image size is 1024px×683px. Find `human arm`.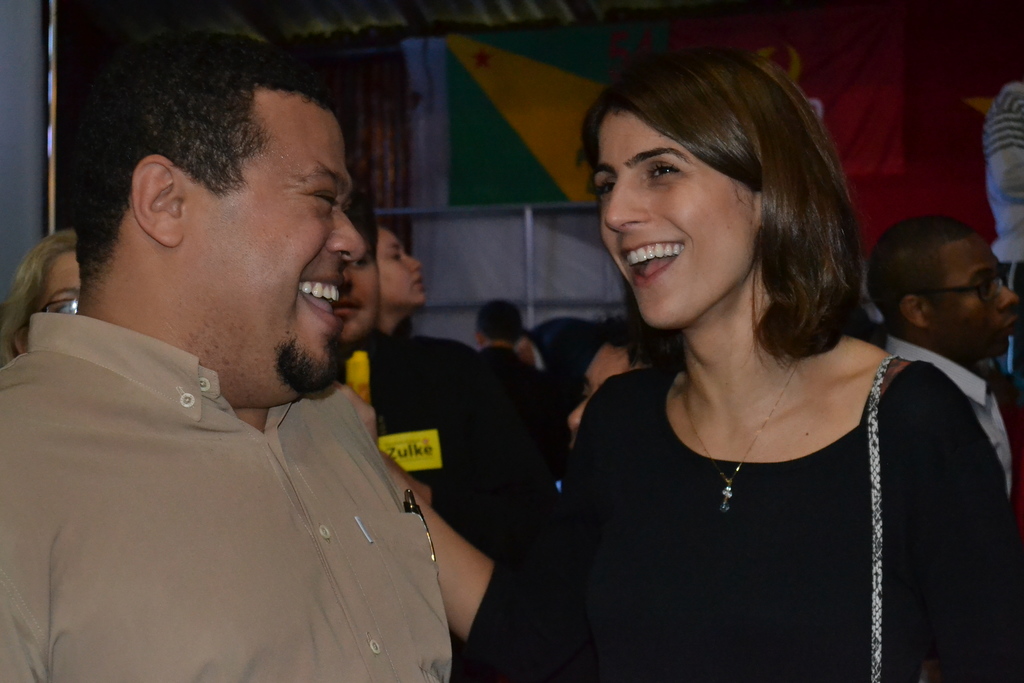
crop(871, 367, 1023, 682).
